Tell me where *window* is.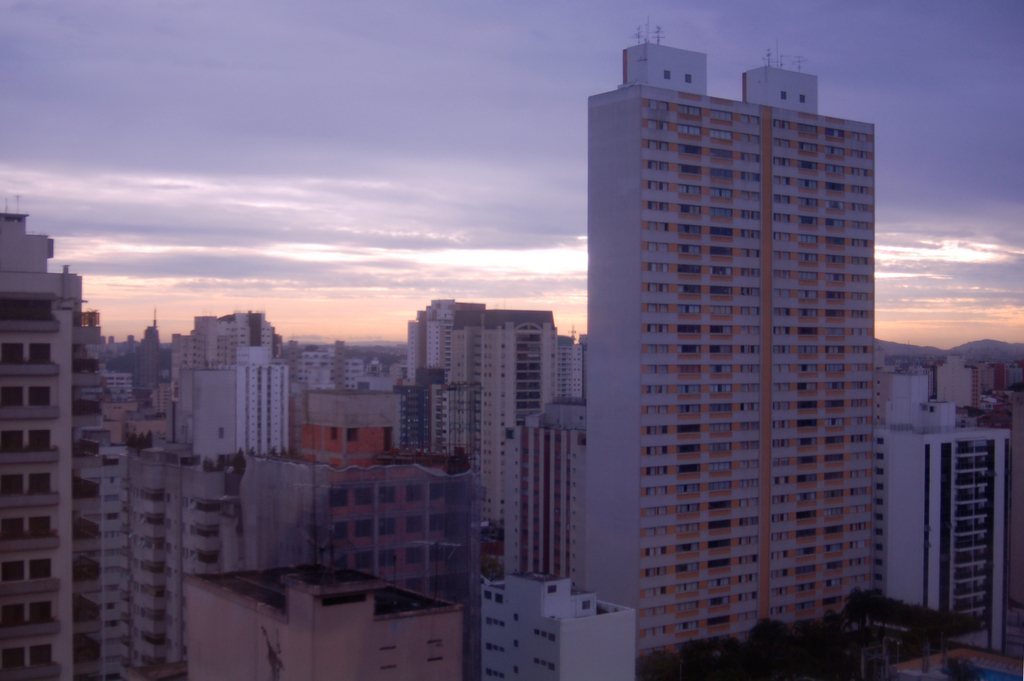
*window* is at <box>800,307,817,319</box>.
